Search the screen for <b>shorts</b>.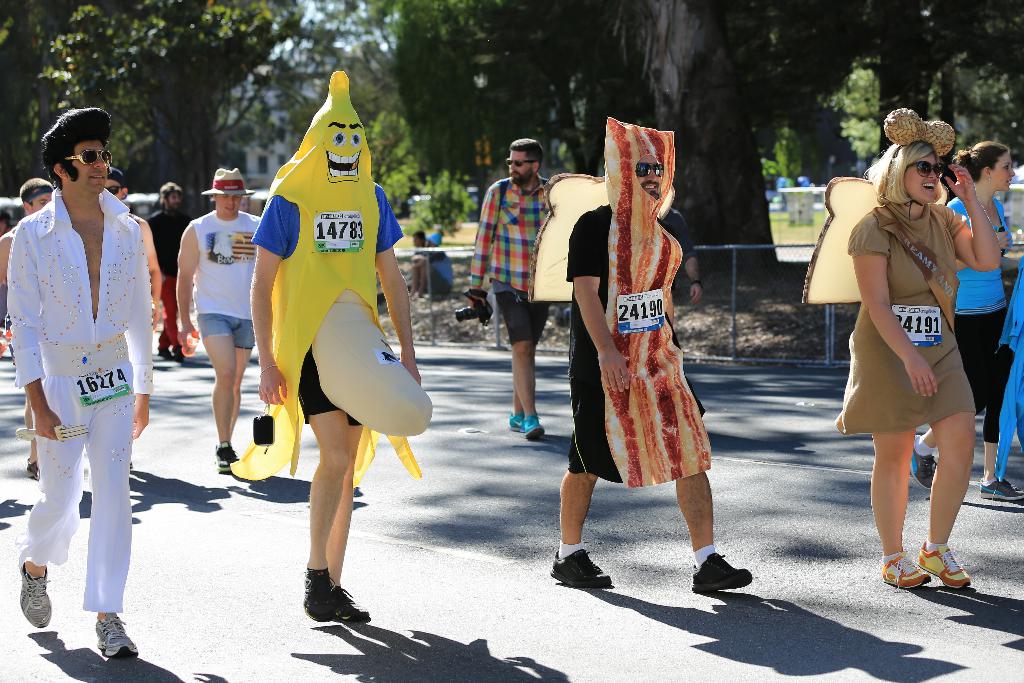
Found at [x1=299, y1=349, x2=365, y2=431].
